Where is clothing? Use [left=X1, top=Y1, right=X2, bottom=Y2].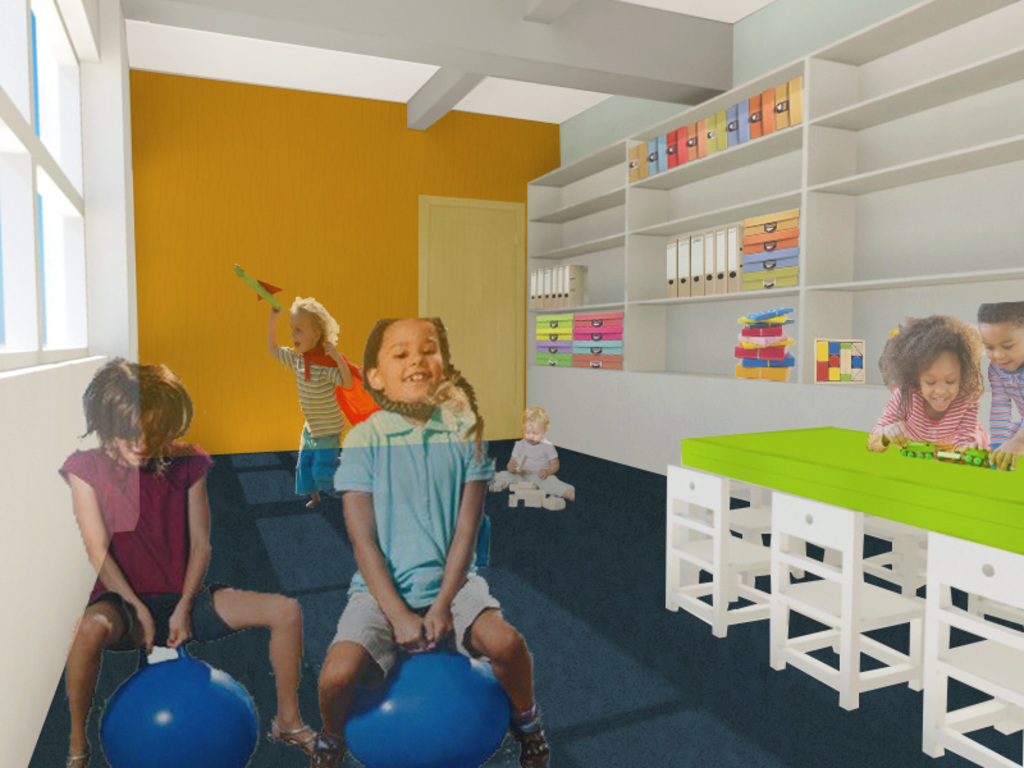
[left=860, top=381, right=980, bottom=453].
